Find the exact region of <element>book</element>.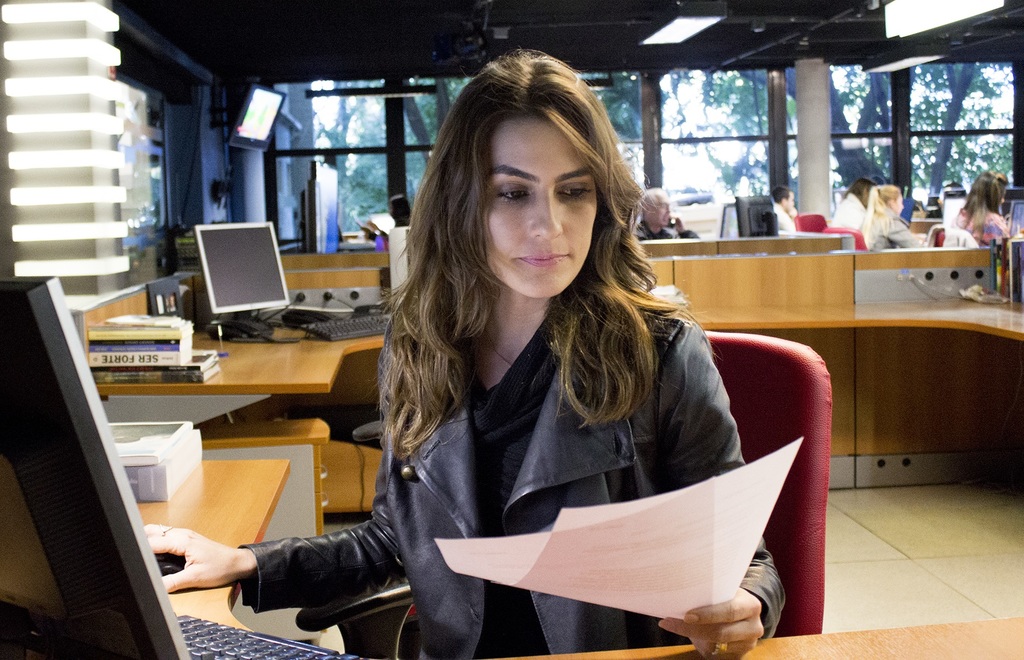
Exact region: box(102, 417, 195, 465).
